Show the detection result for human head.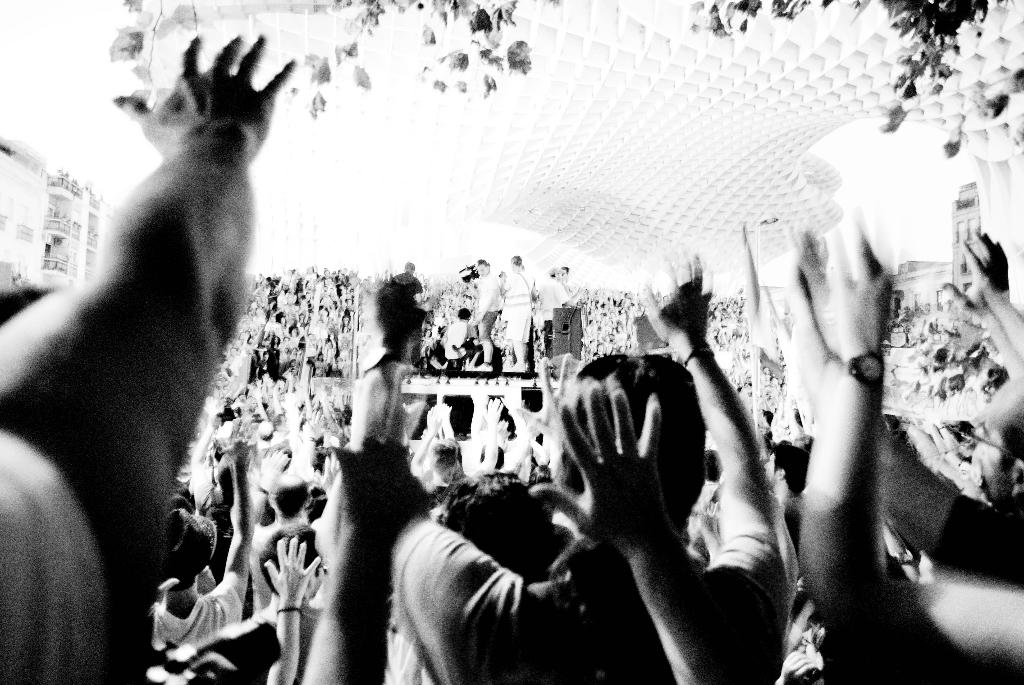
bbox=(473, 256, 490, 278).
